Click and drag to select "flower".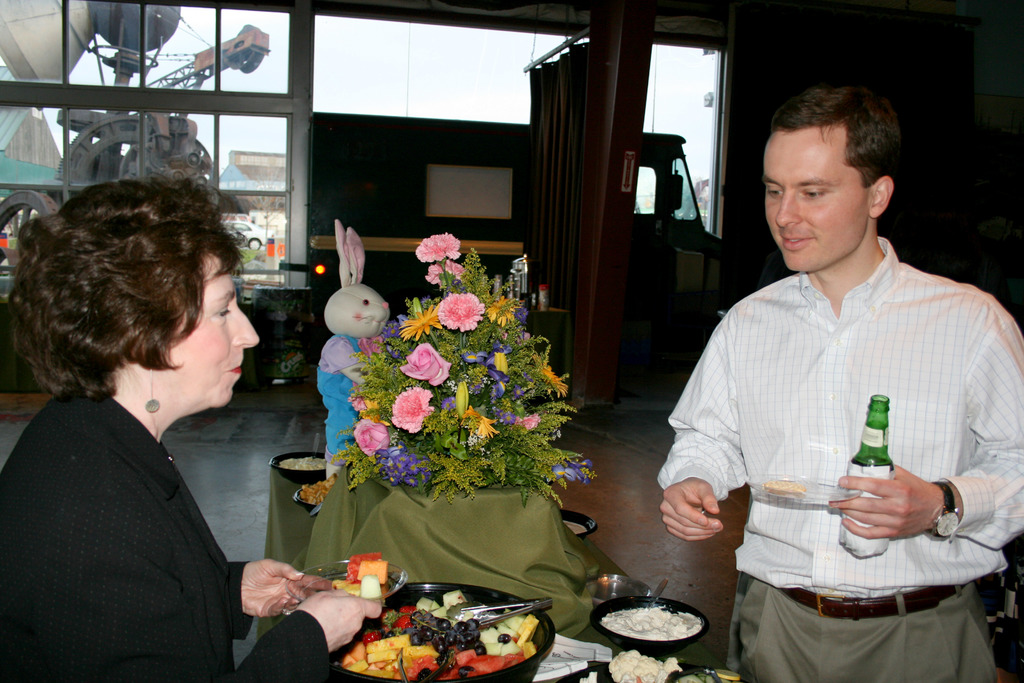
Selection: x1=399, y1=342, x2=451, y2=388.
